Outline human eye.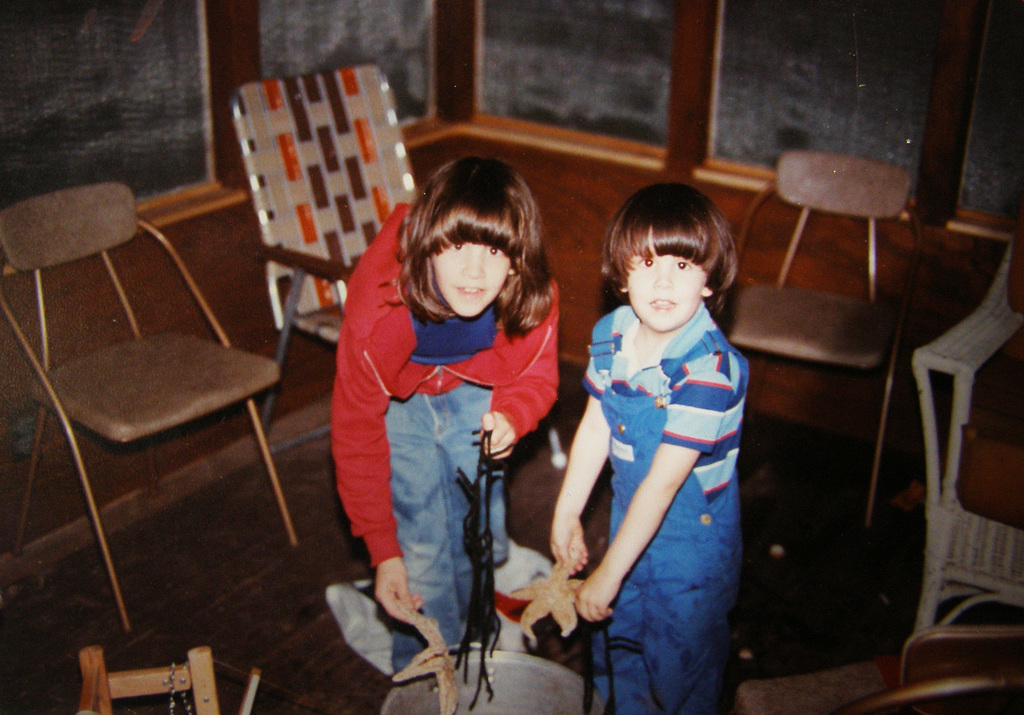
Outline: rect(673, 257, 692, 273).
